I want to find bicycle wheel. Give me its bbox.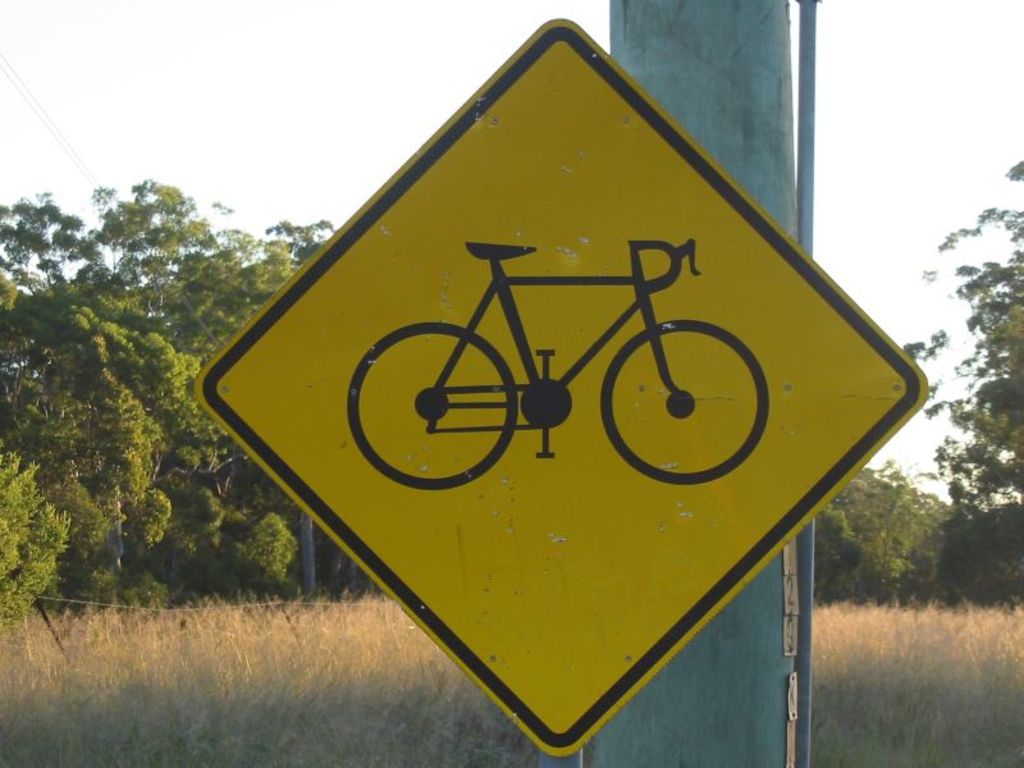
BBox(348, 323, 517, 493).
